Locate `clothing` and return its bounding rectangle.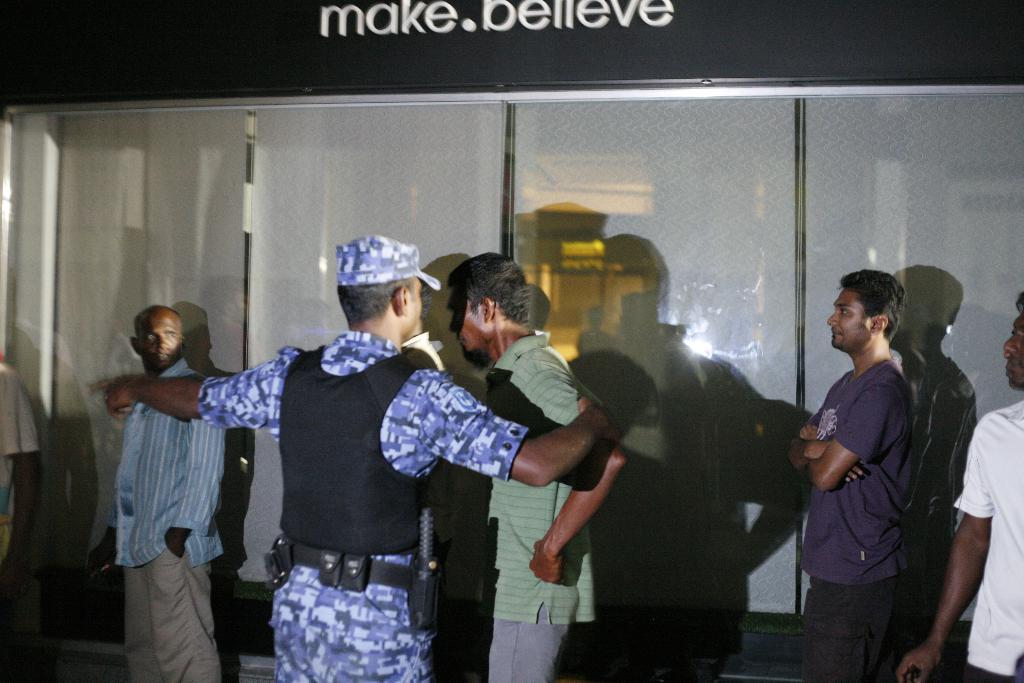
(left=470, top=332, right=594, bottom=682).
